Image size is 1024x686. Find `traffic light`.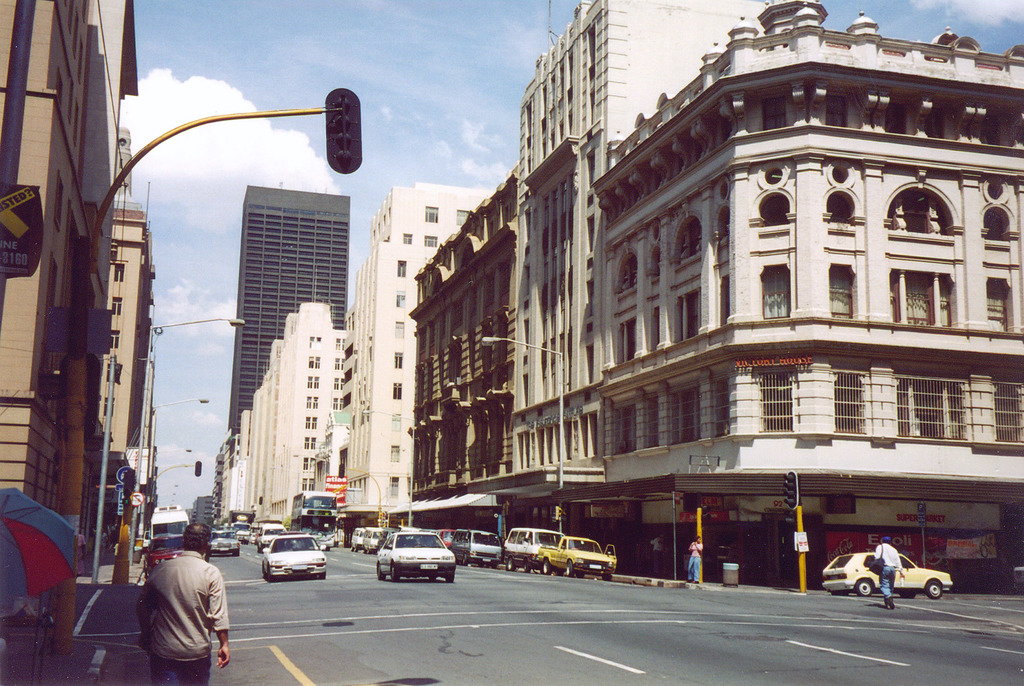
787,472,797,509.
